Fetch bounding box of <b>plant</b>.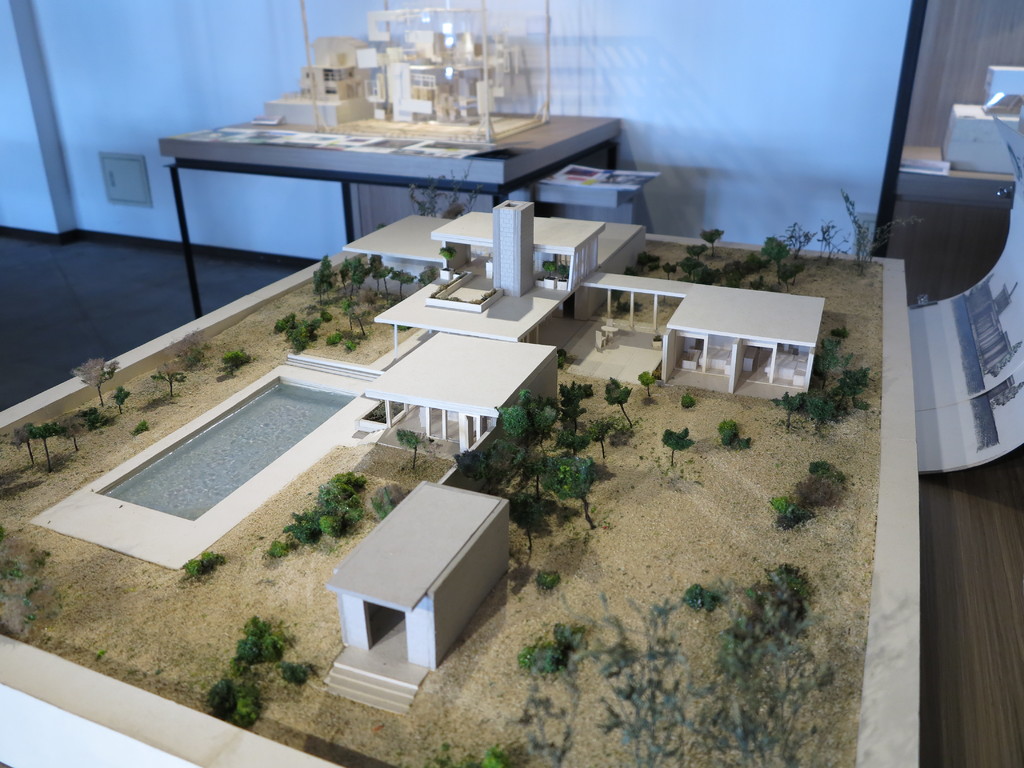
Bbox: (x1=314, y1=253, x2=338, y2=306).
